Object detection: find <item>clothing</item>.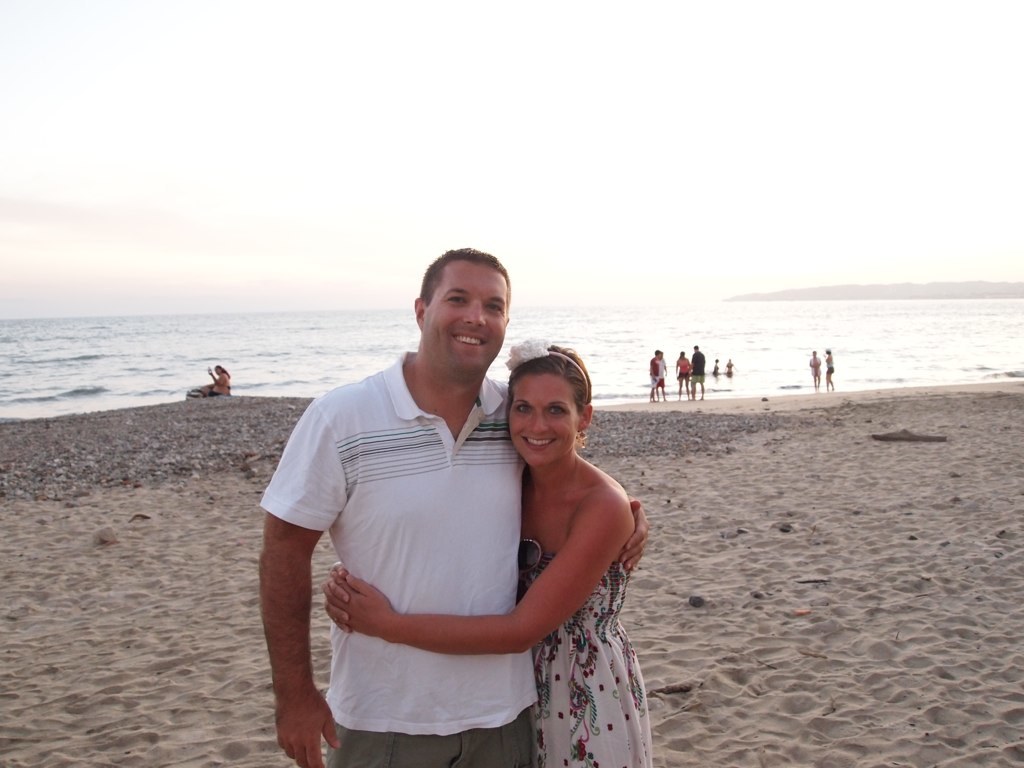
bbox=(727, 370, 734, 375).
